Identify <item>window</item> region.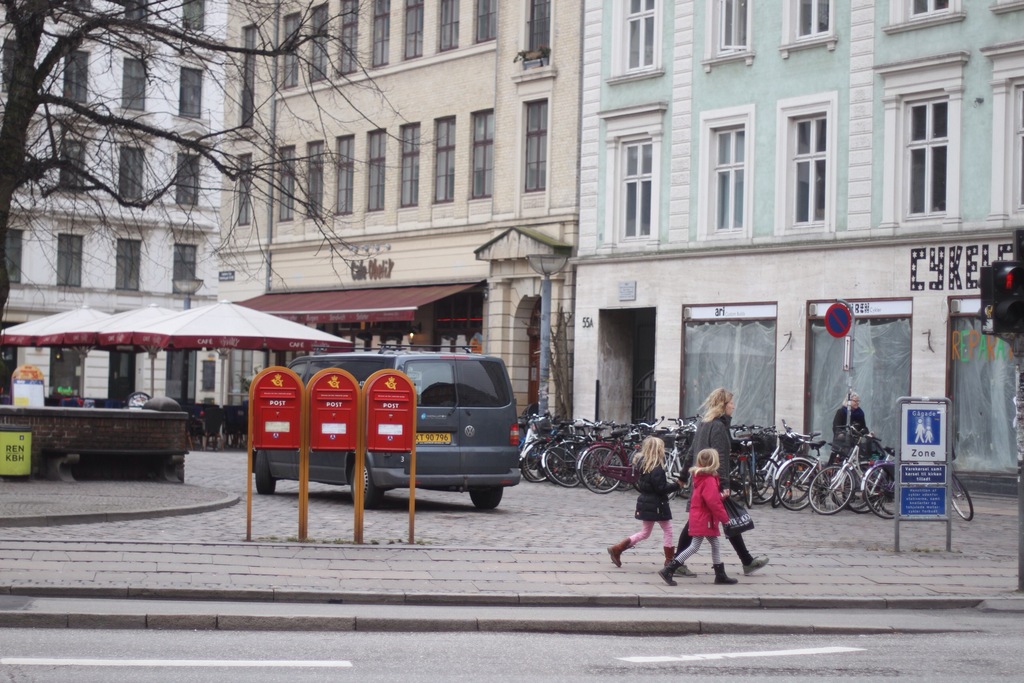
Region: {"left": 125, "top": 0, "right": 150, "bottom": 31}.
